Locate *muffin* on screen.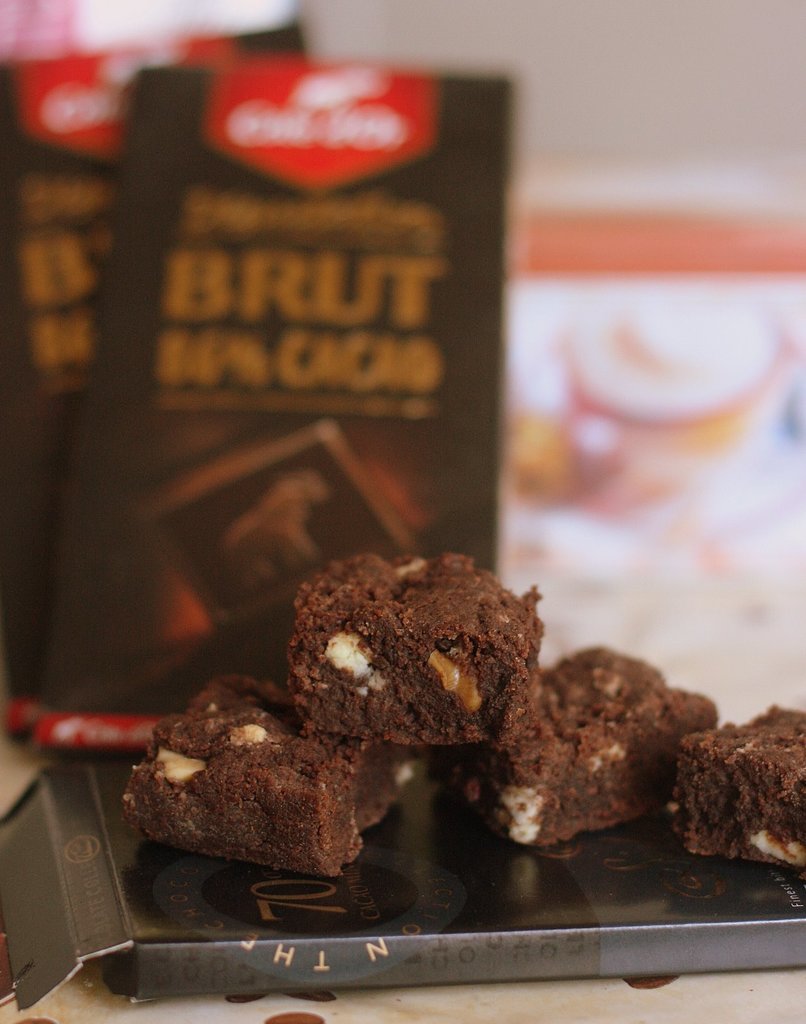
On screen at left=269, top=566, right=551, bottom=774.
